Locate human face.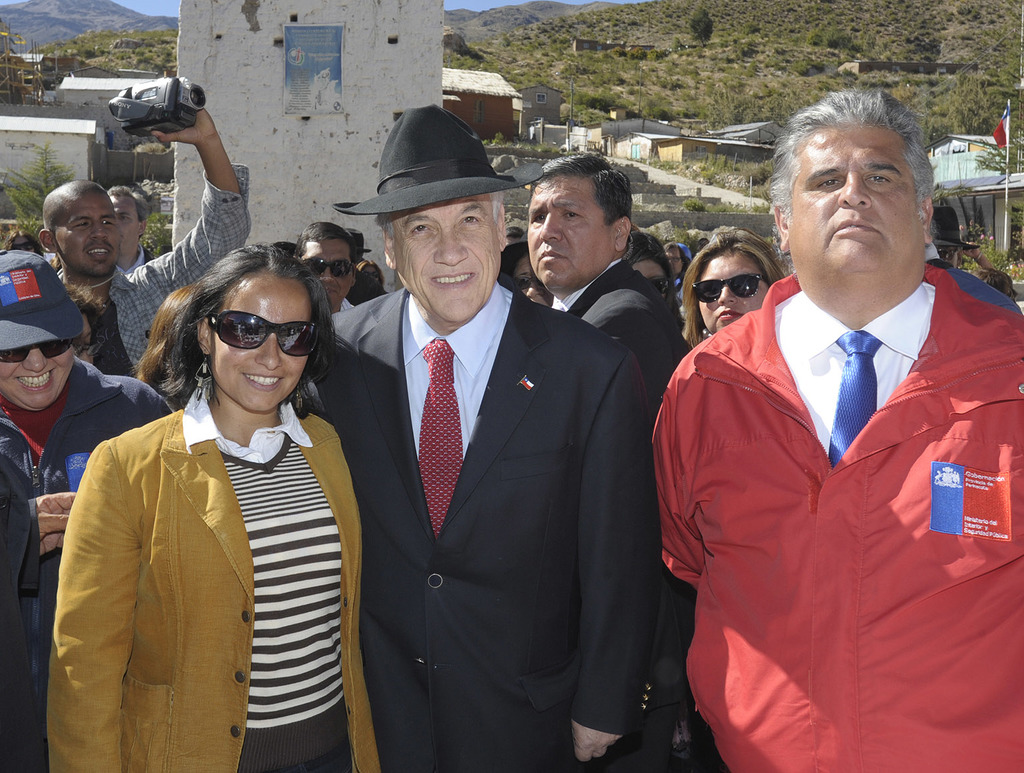
Bounding box: 54, 196, 119, 276.
